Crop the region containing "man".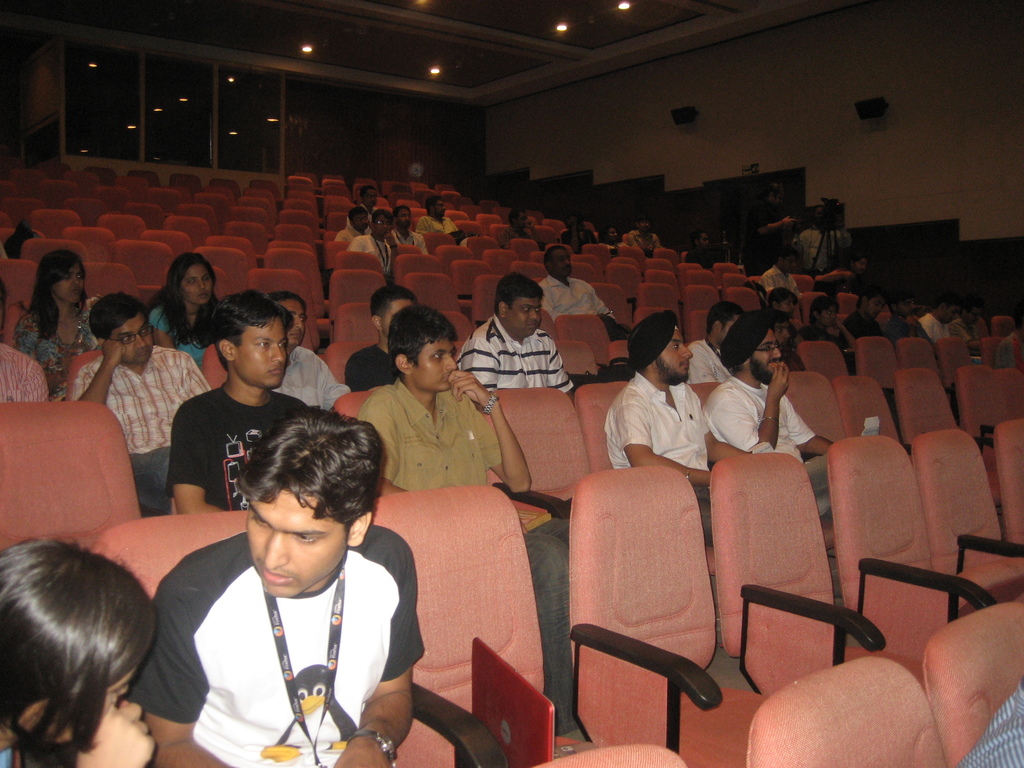
Crop region: (x1=684, y1=302, x2=733, y2=384).
